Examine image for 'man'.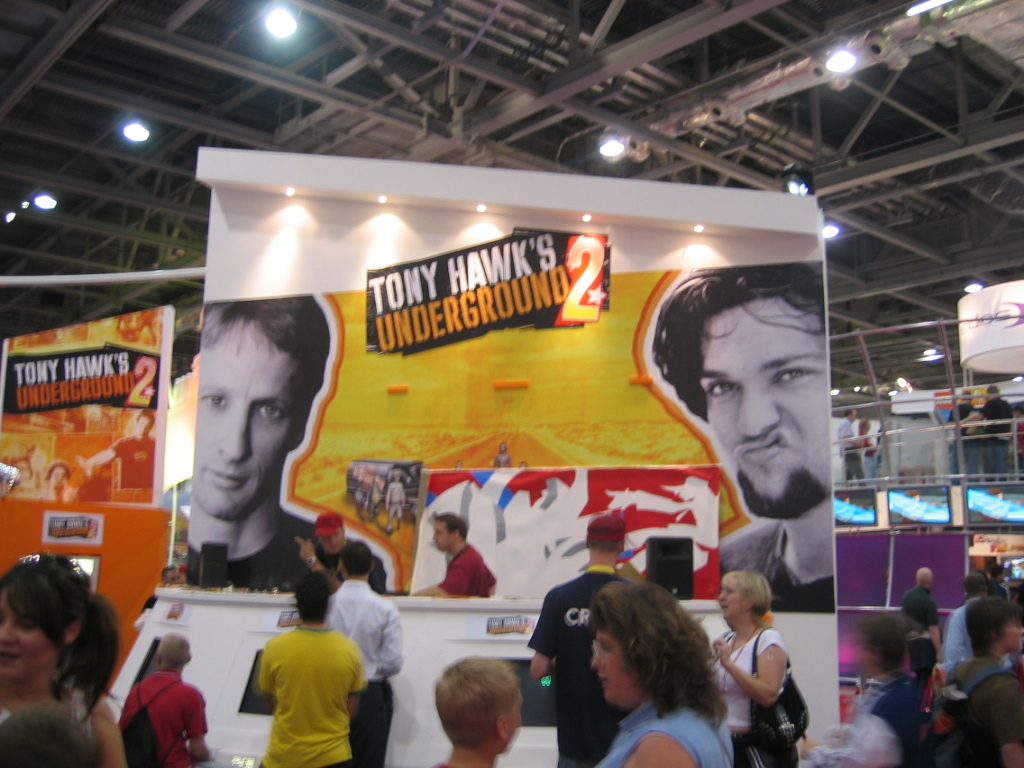
Examination result: (327,543,408,767).
